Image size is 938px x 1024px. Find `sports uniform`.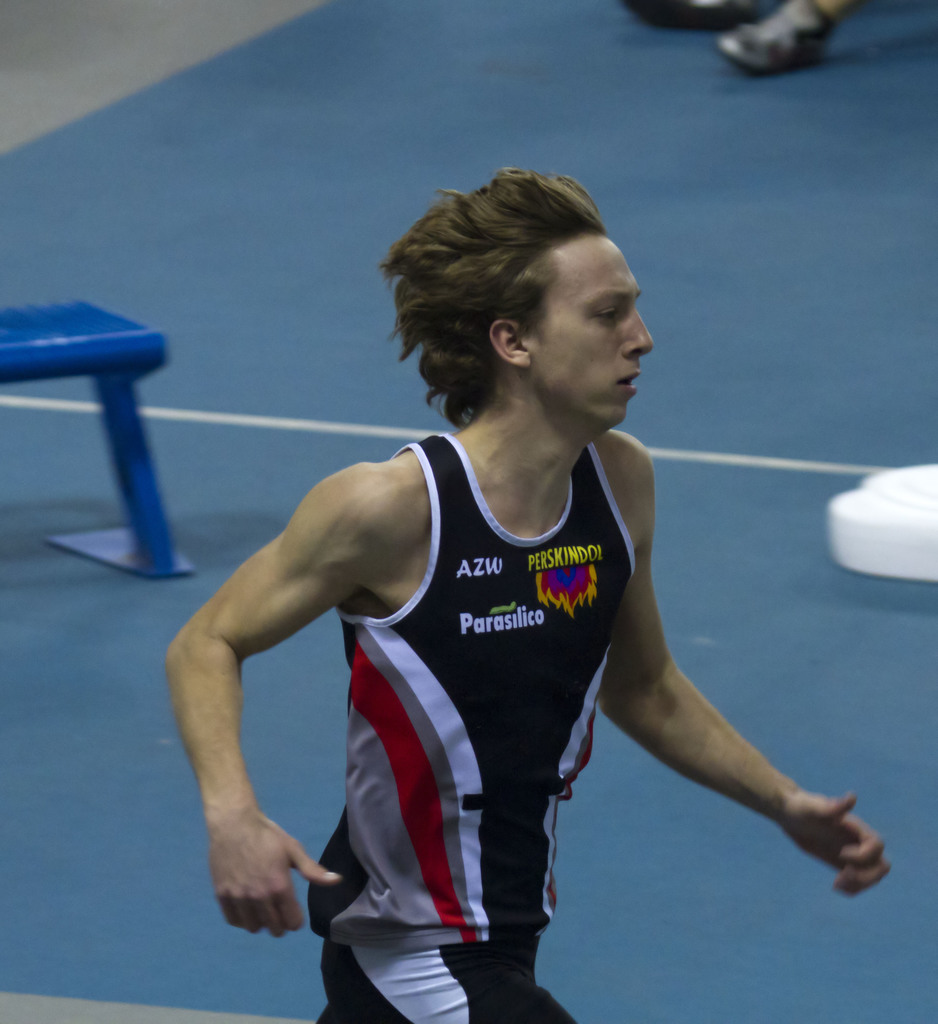
<region>288, 422, 648, 1021</region>.
